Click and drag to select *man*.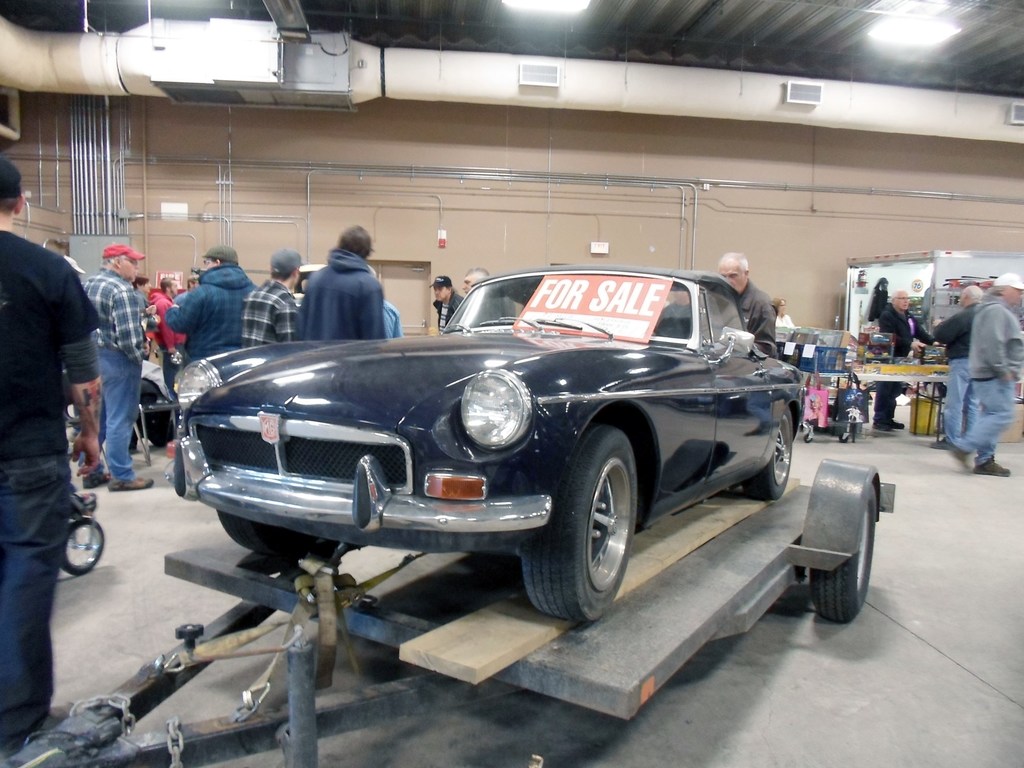
Selection: detection(433, 276, 466, 335).
